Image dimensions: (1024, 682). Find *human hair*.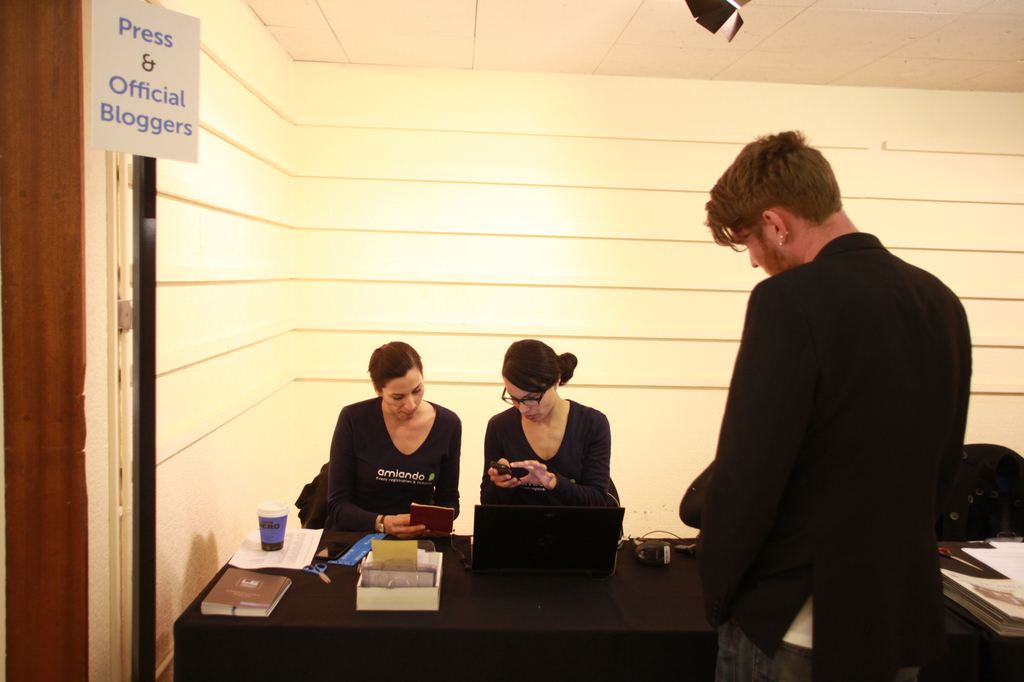
BBox(712, 122, 844, 264).
